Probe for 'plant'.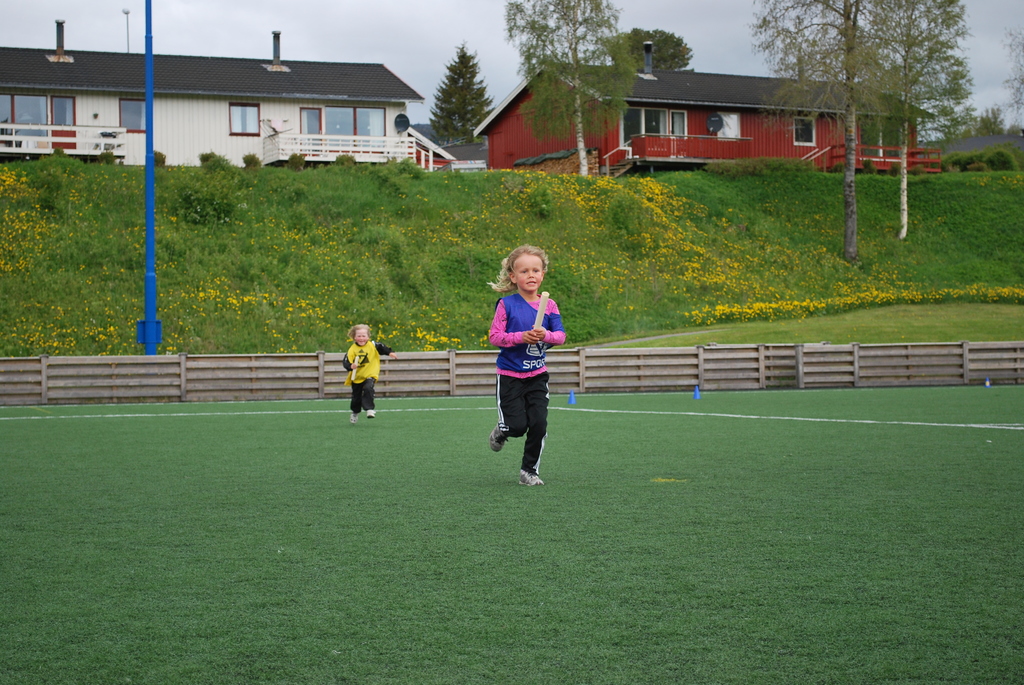
Probe result: x1=958 y1=151 x2=992 y2=171.
